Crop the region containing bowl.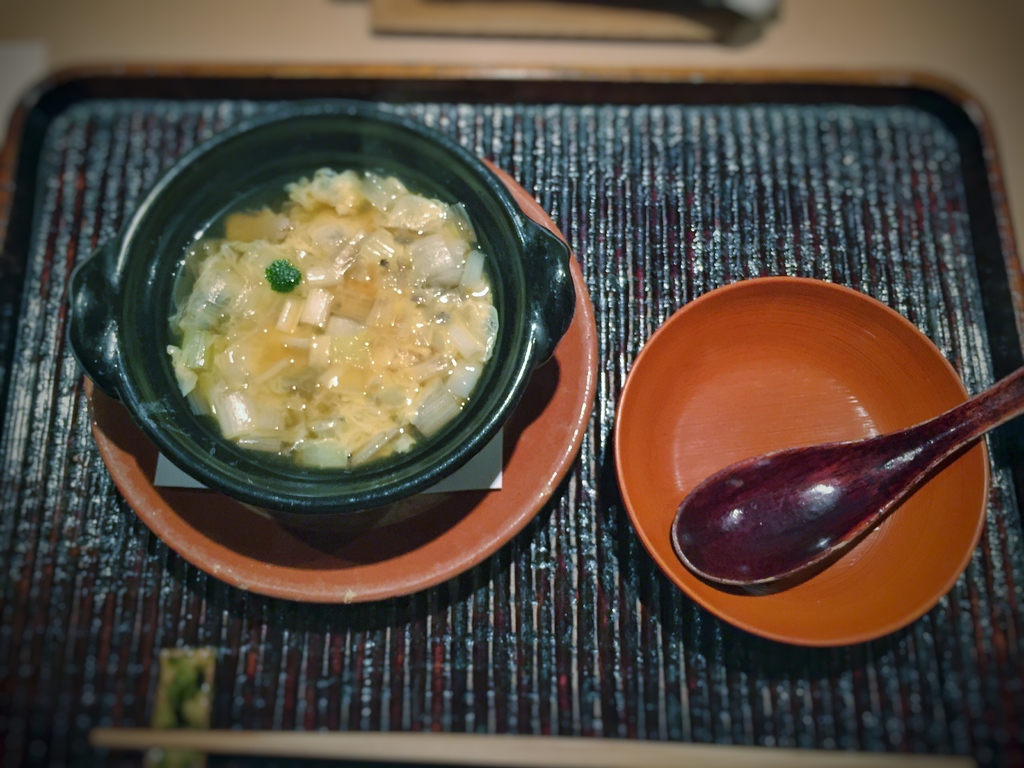
Crop region: <region>97, 161, 599, 598</region>.
